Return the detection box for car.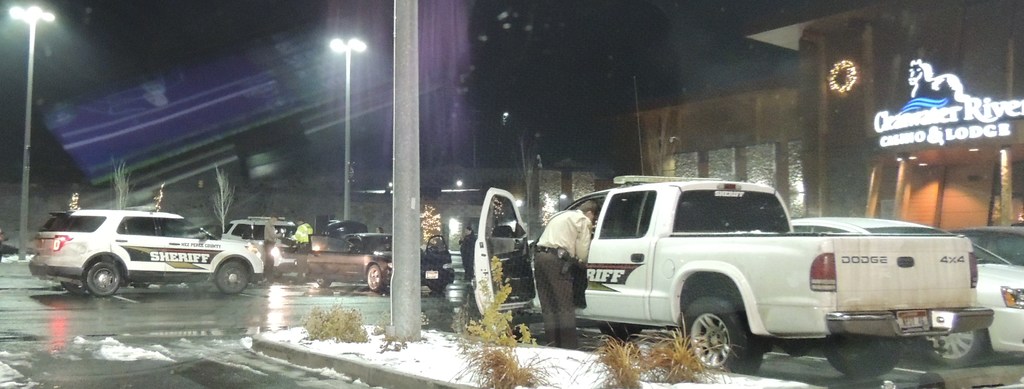
l=792, t=215, r=1023, b=366.
